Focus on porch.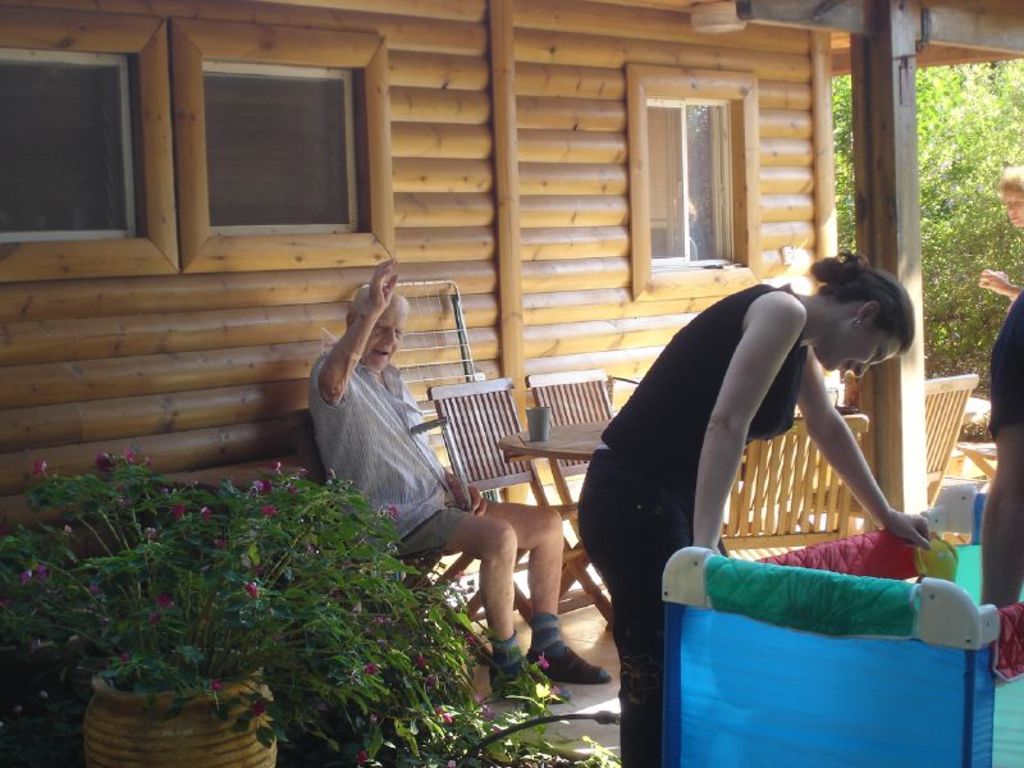
Focused at box=[0, 410, 1023, 767].
